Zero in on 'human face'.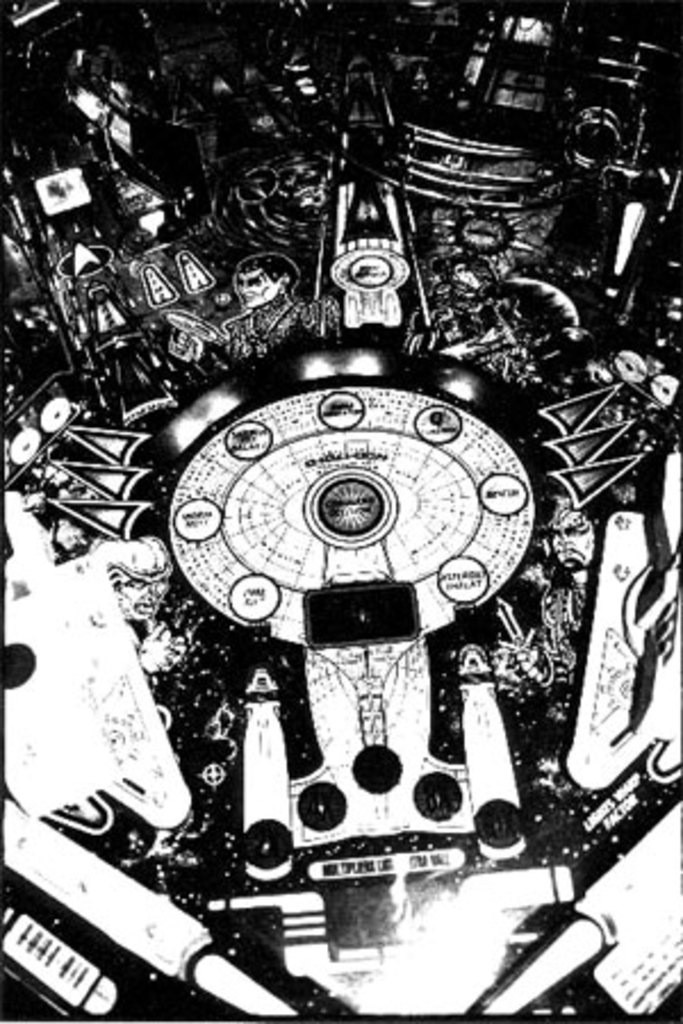
Zeroed in: [left=230, top=264, right=282, bottom=303].
